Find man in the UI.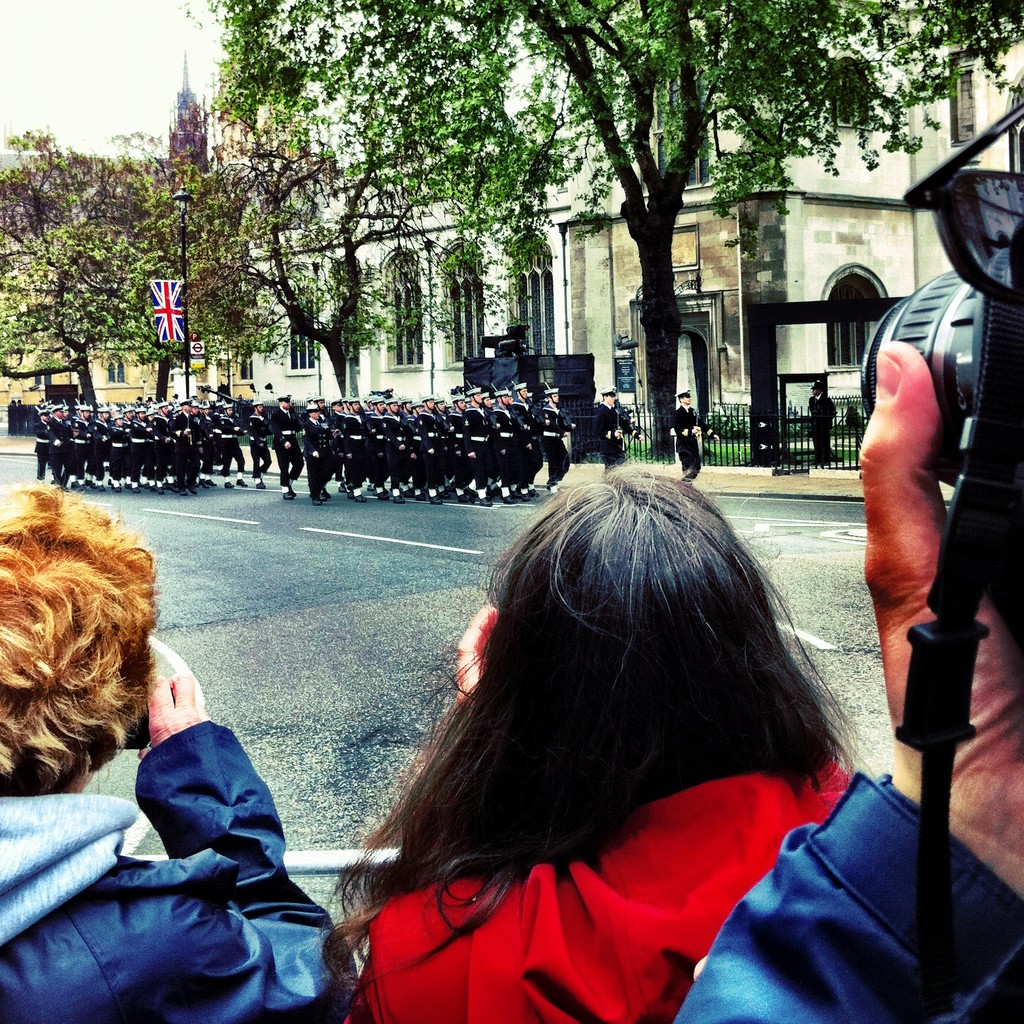
UI element at l=796, t=372, r=839, b=467.
